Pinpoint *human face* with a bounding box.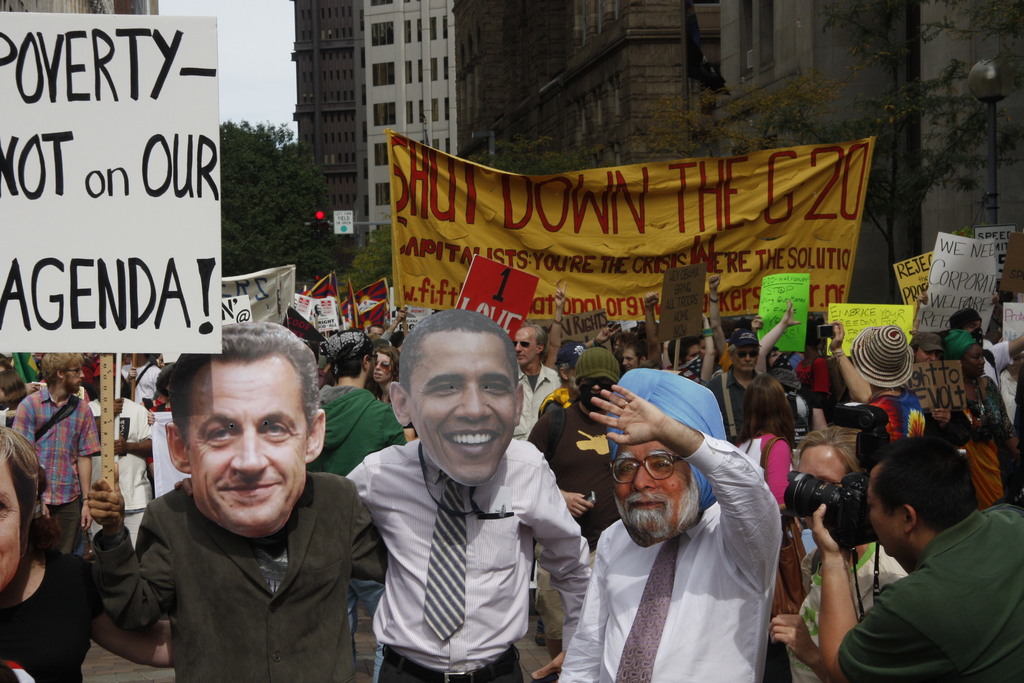
l=185, t=359, r=305, b=531.
